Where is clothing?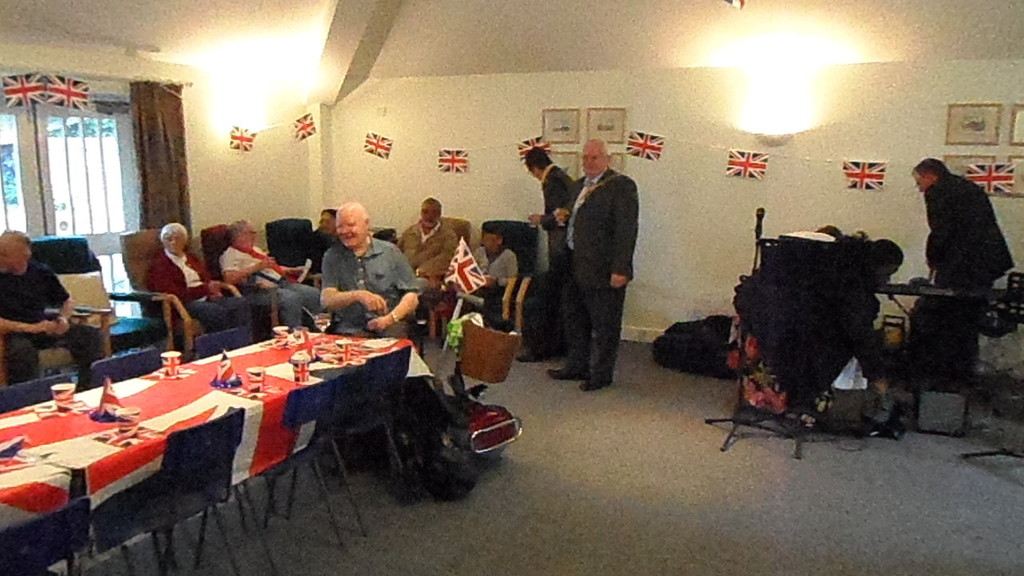
{"left": 729, "top": 254, "right": 878, "bottom": 425}.
